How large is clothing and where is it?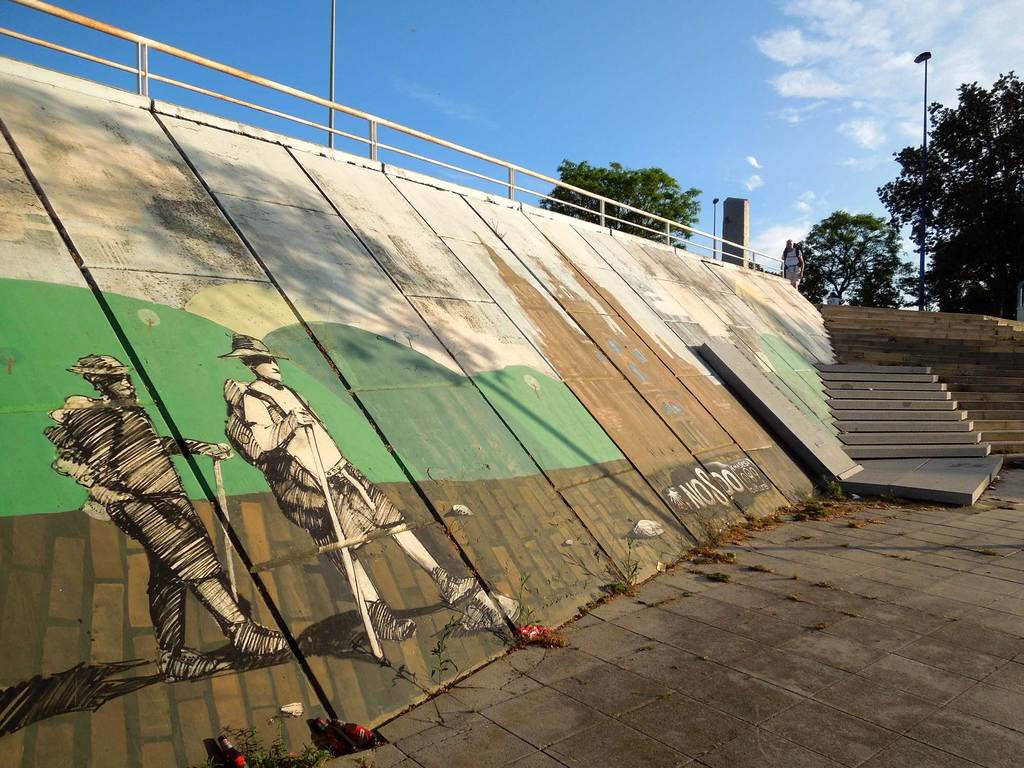
Bounding box: box(239, 380, 409, 556).
